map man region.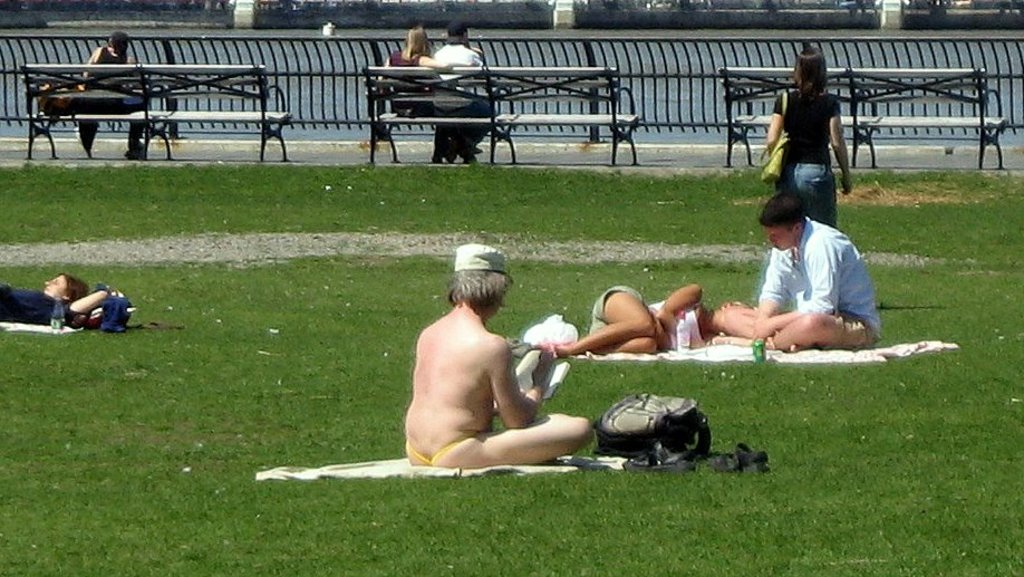
Mapped to bbox=(87, 33, 148, 154).
